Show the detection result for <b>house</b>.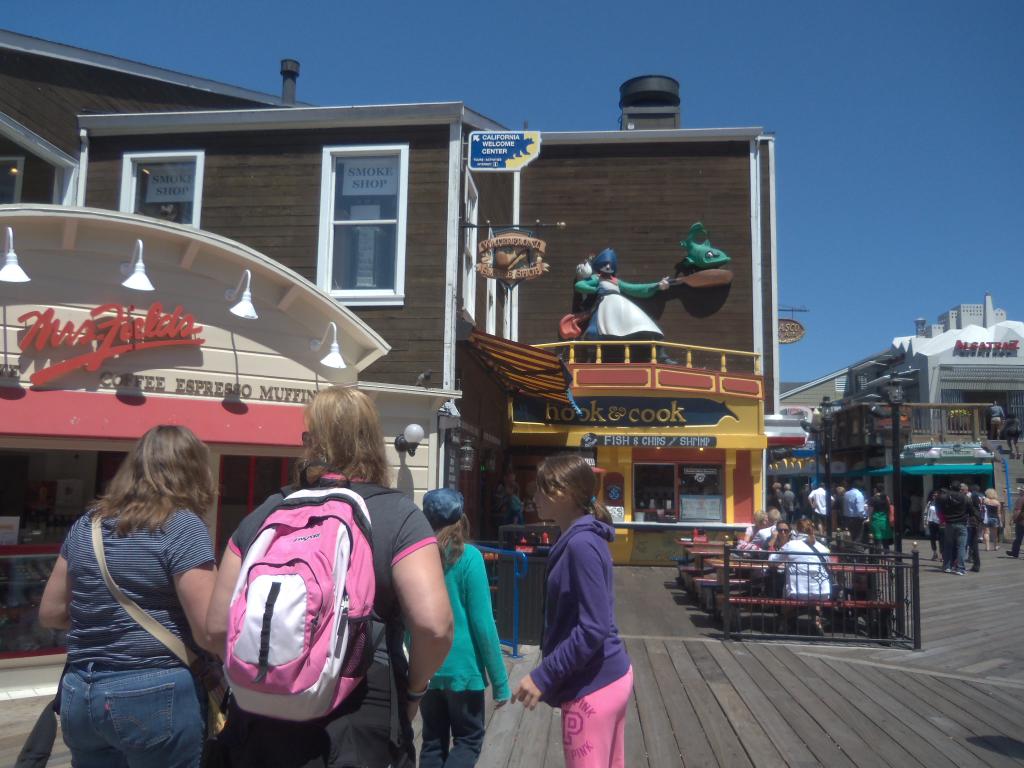
[left=767, top=291, right=1023, bottom=547].
